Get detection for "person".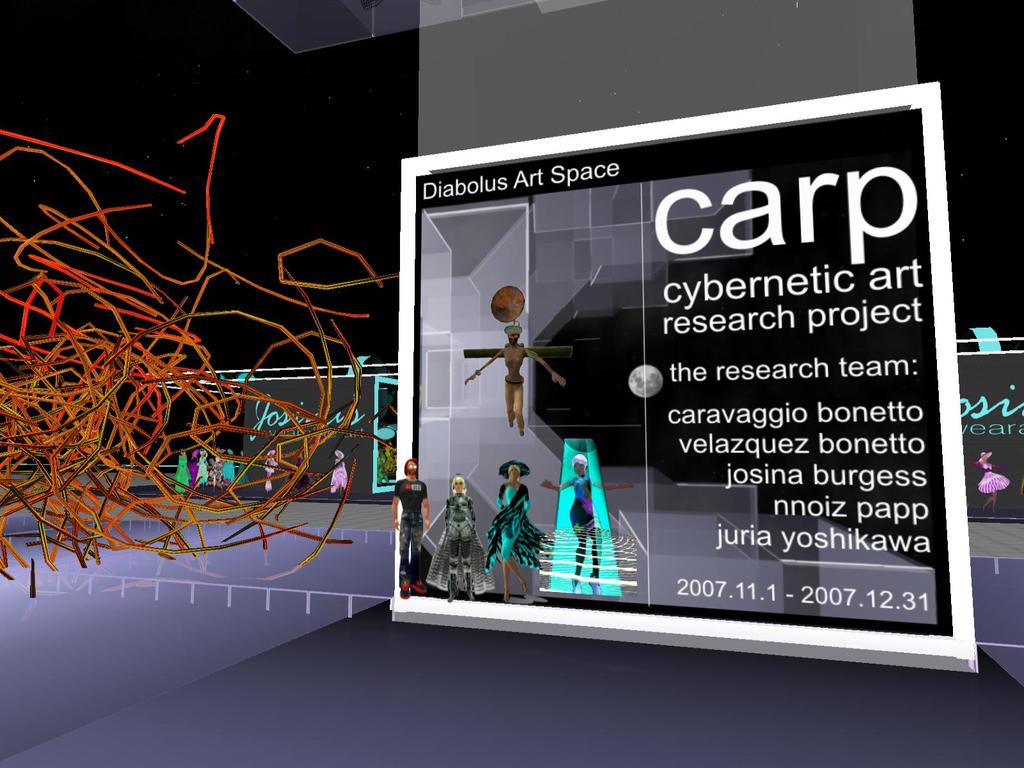
Detection: bbox=[394, 454, 432, 595].
